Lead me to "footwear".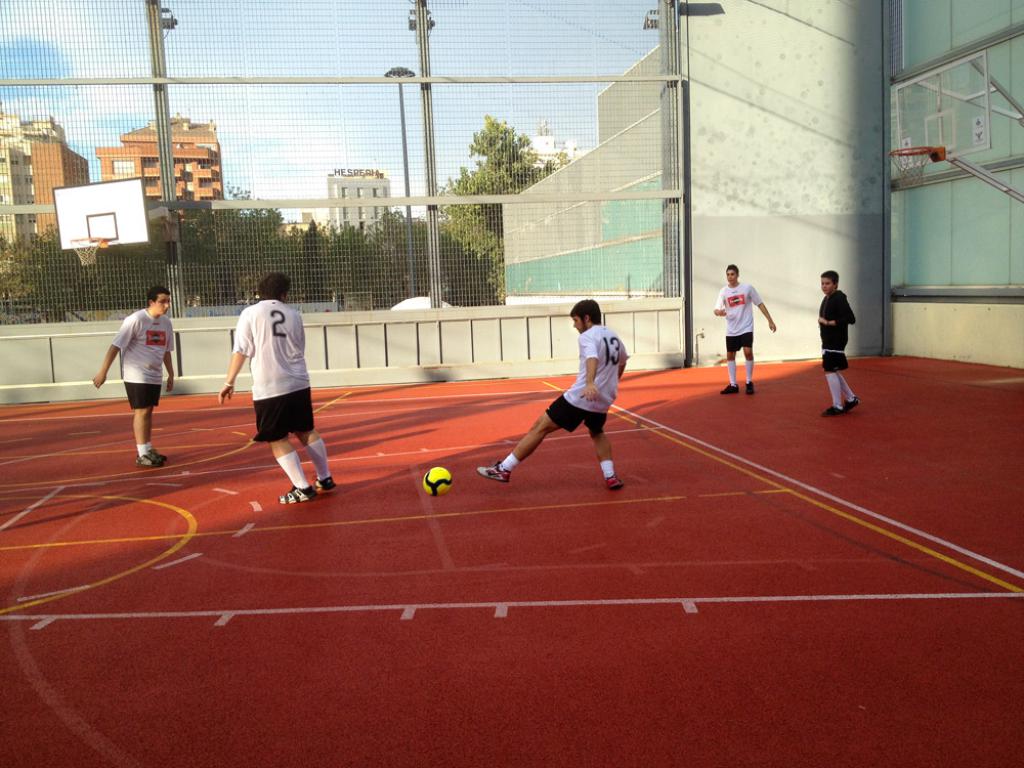
Lead to l=278, t=486, r=317, b=506.
